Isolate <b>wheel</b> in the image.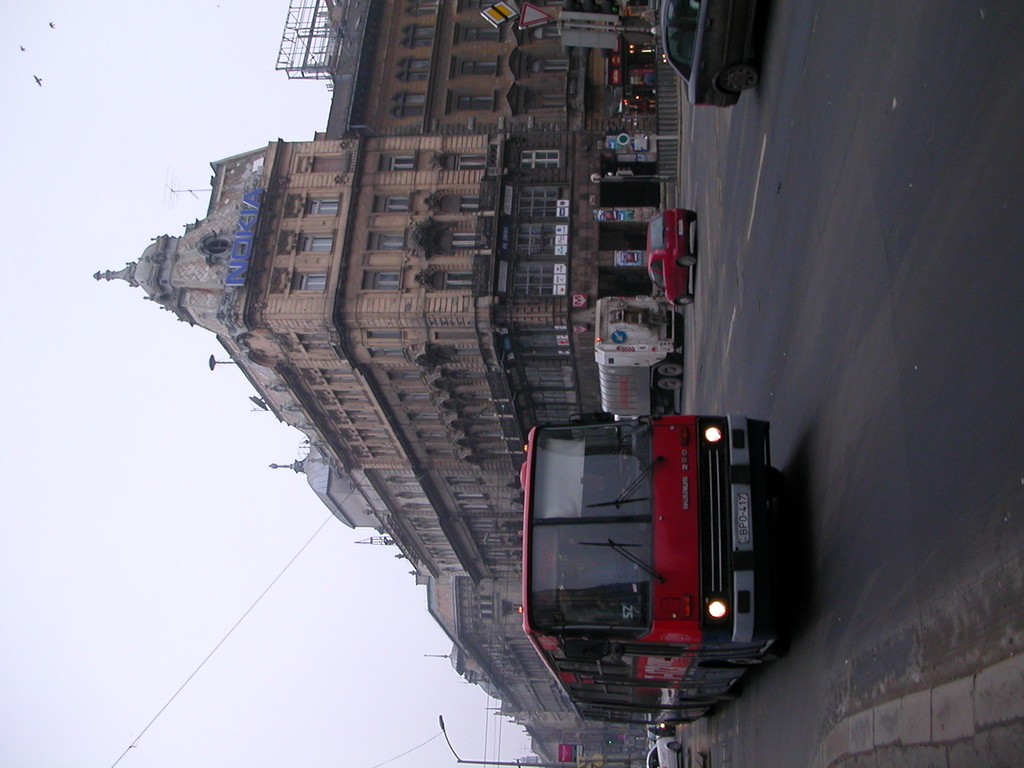
Isolated region: left=656, top=377, right=680, bottom=390.
